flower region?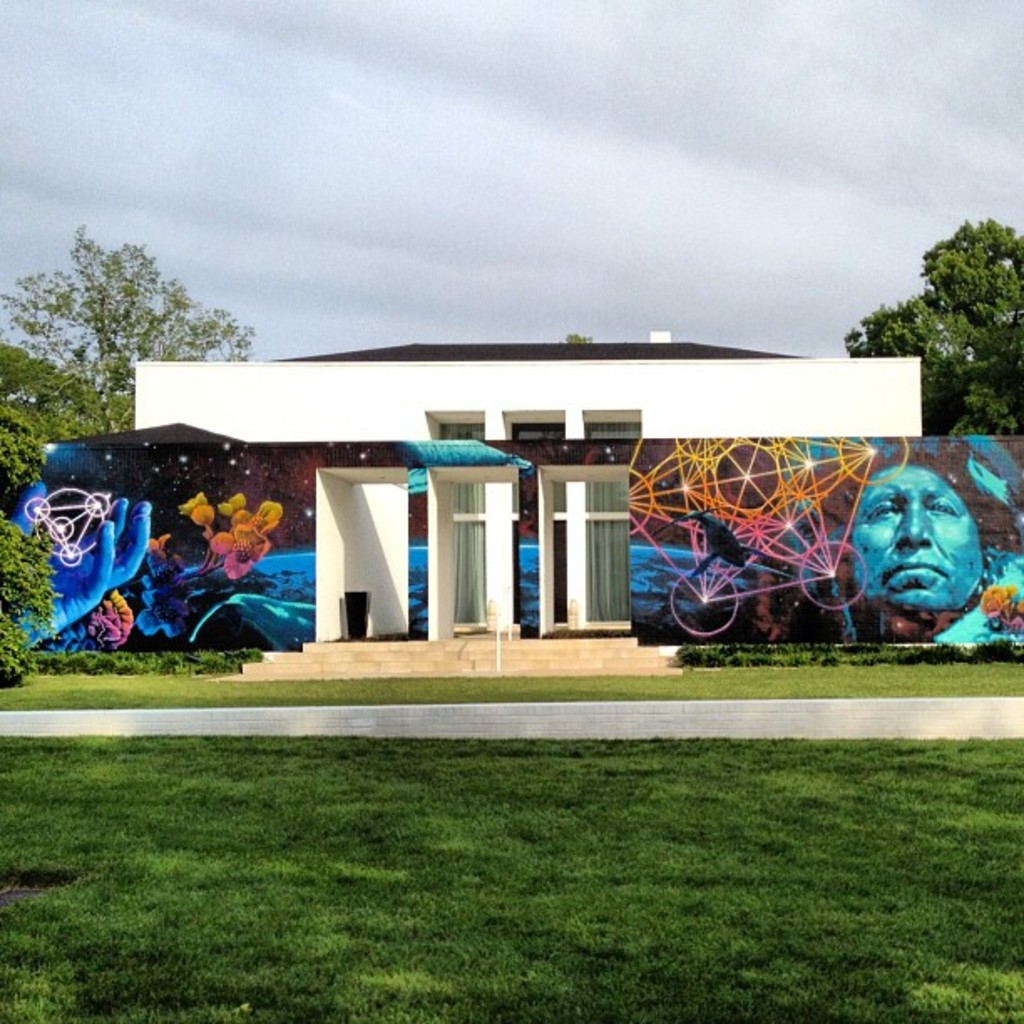
{"x1": 177, "y1": 492, "x2": 204, "y2": 514}
